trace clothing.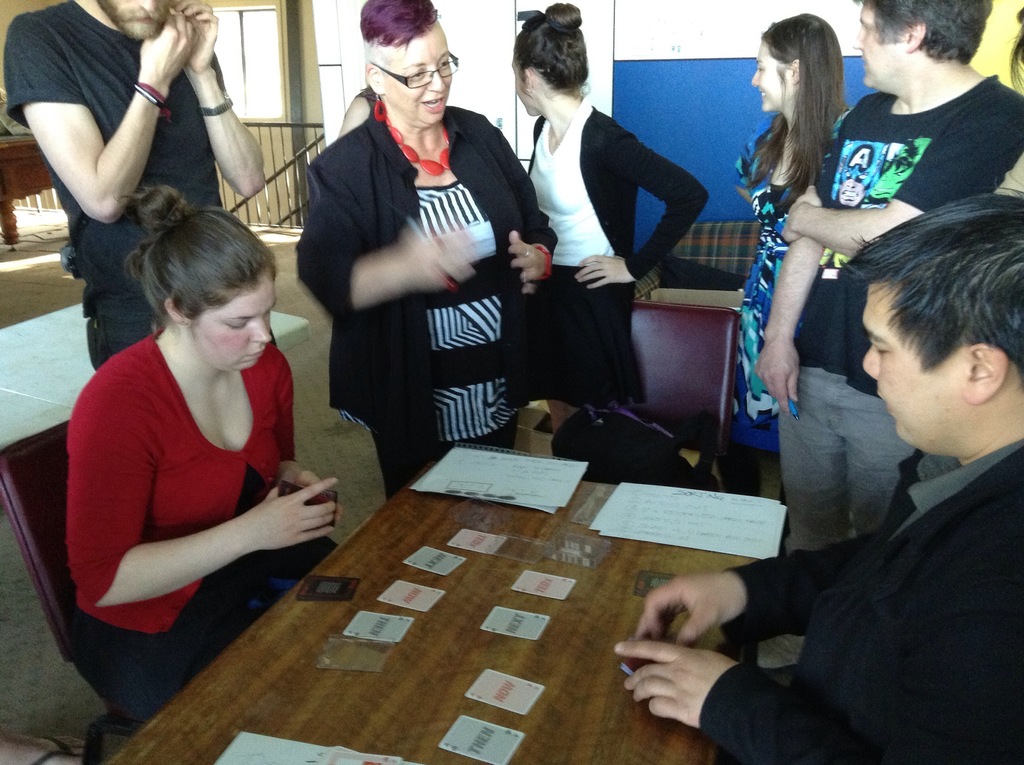
Traced to [289, 111, 558, 496].
